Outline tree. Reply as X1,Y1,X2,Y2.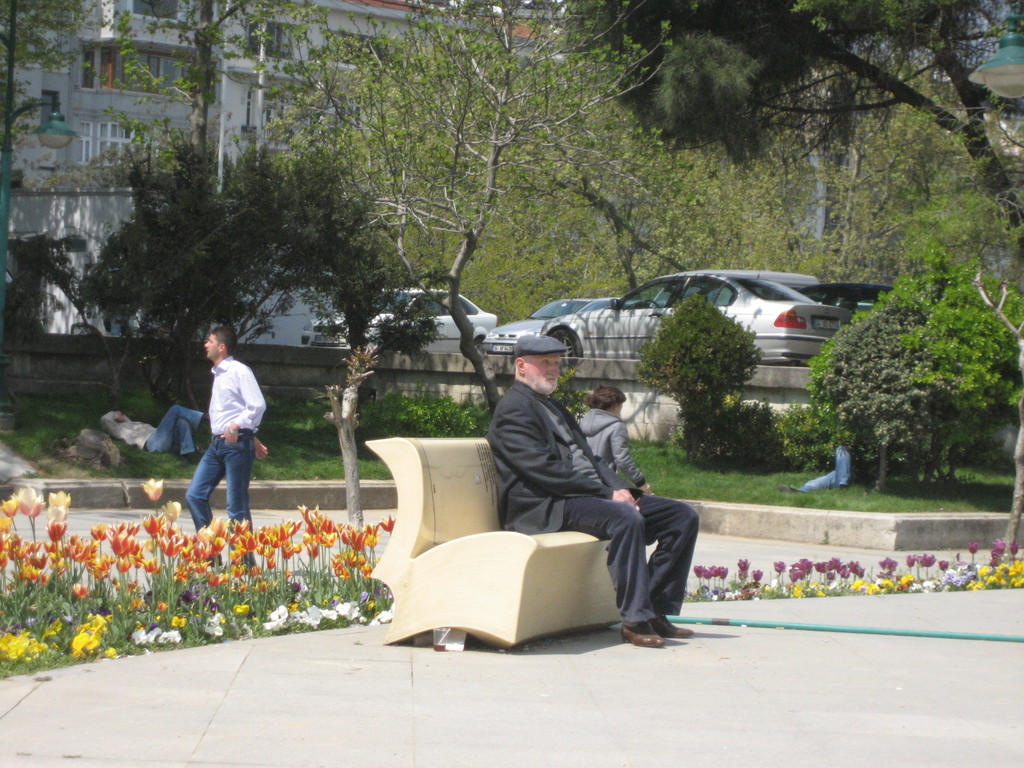
20,115,424,431.
